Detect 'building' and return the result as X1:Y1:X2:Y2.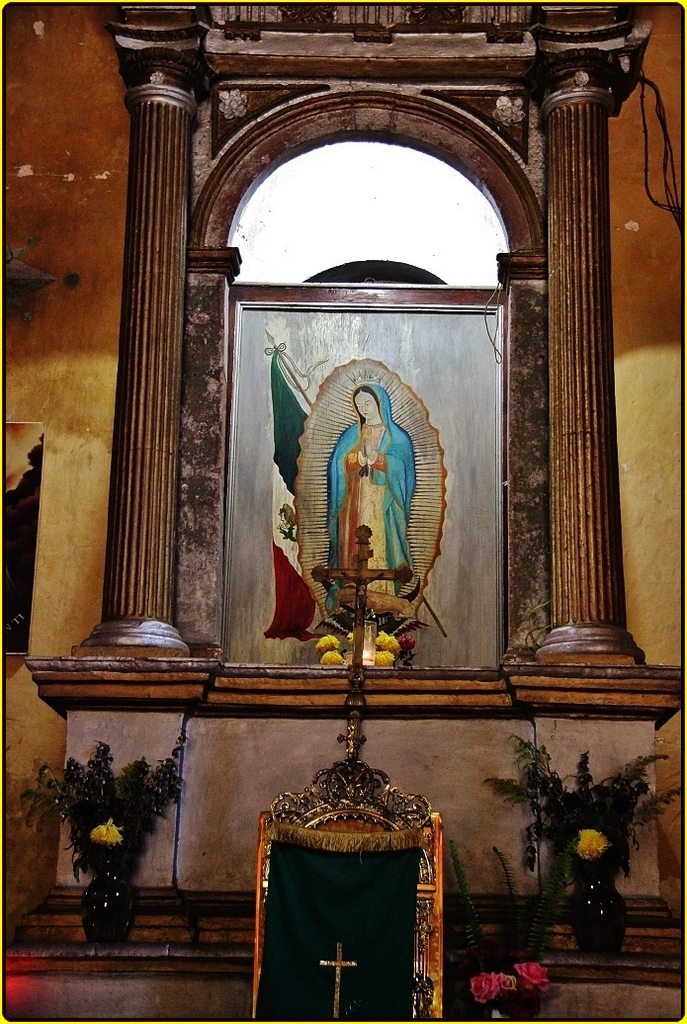
0:0:686:1023.
